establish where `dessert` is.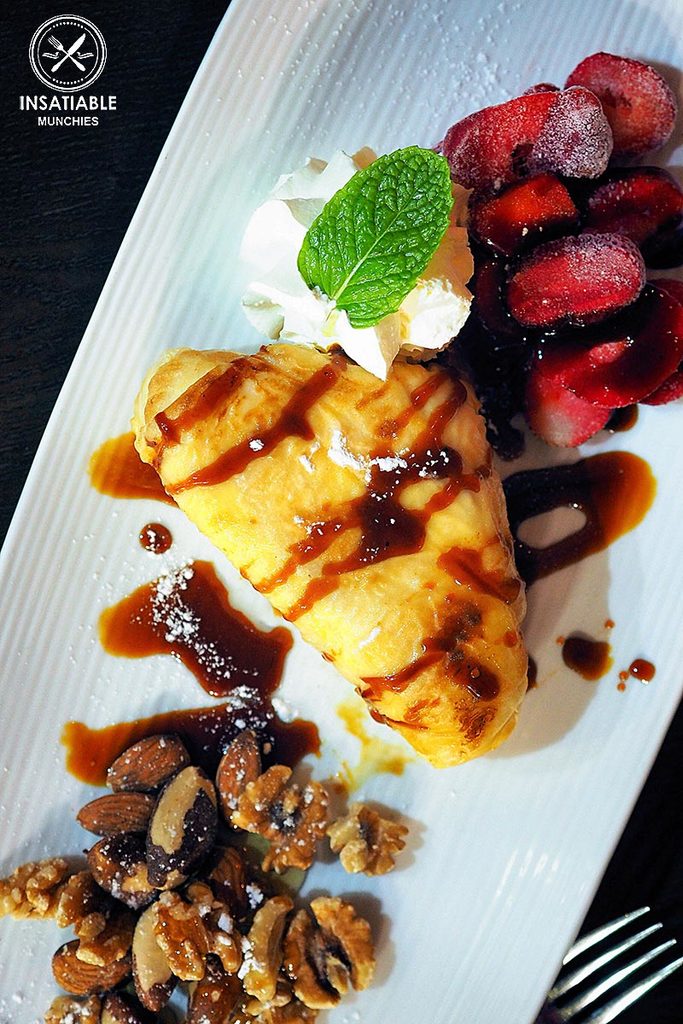
Established at pyautogui.locateOnScreen(0, 720, 411, 1020).
